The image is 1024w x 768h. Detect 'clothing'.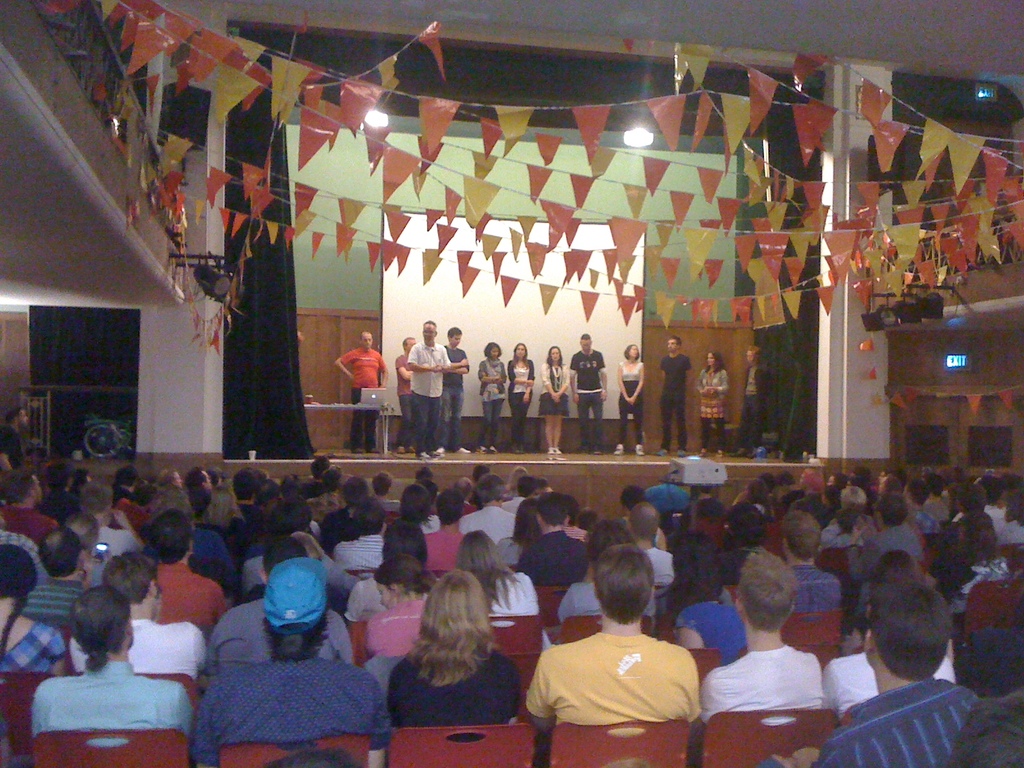
Detection: 925:541:991:603.
